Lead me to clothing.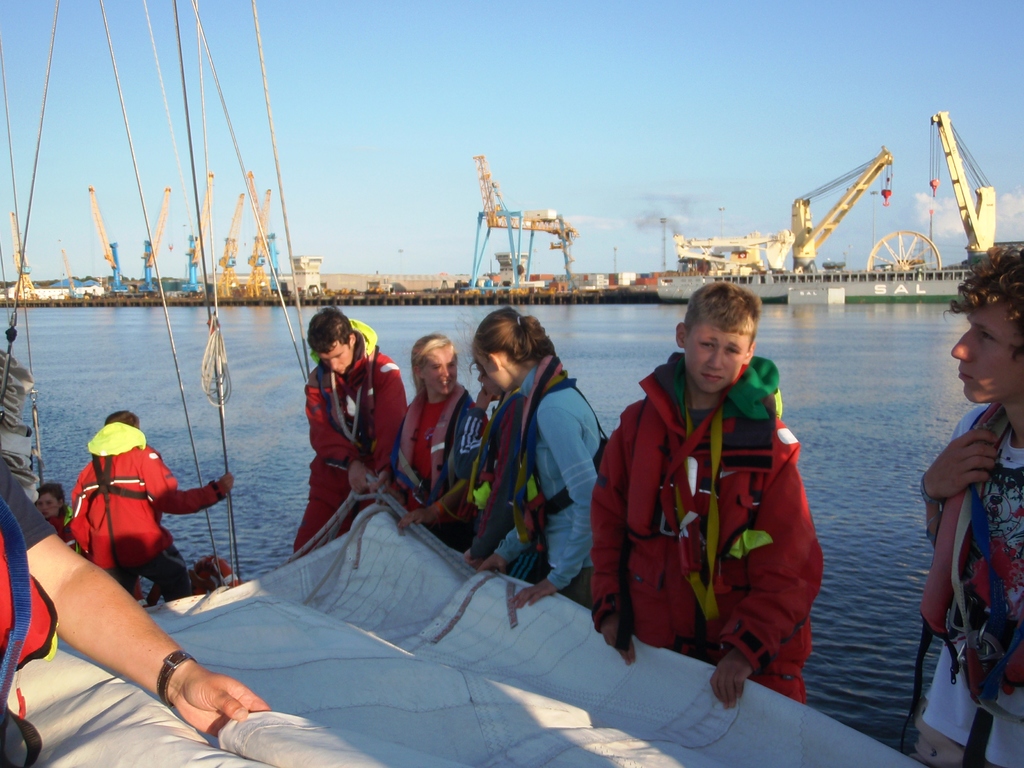
Lead to 596 344 823 696.
